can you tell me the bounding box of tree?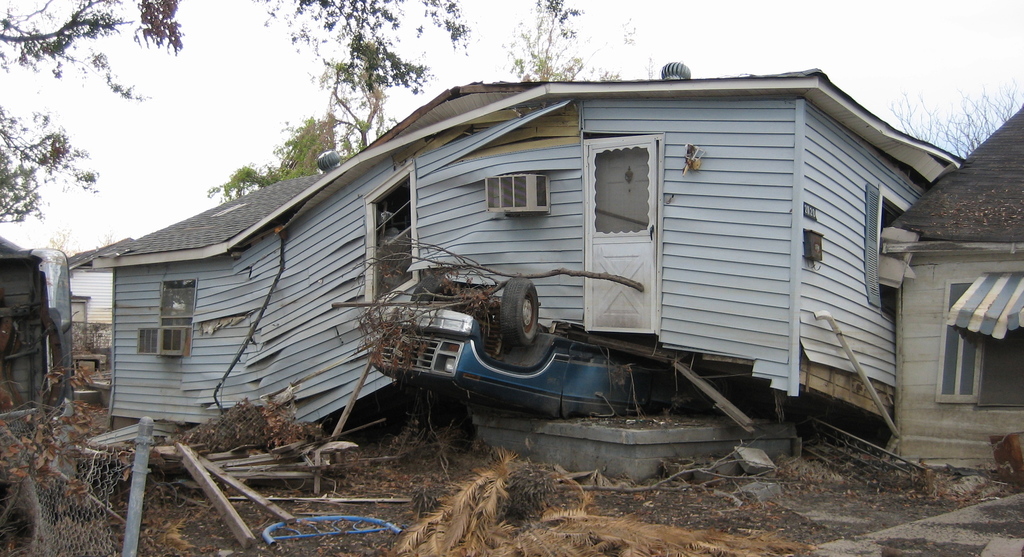
select_region(0, 0, 189, 223).
